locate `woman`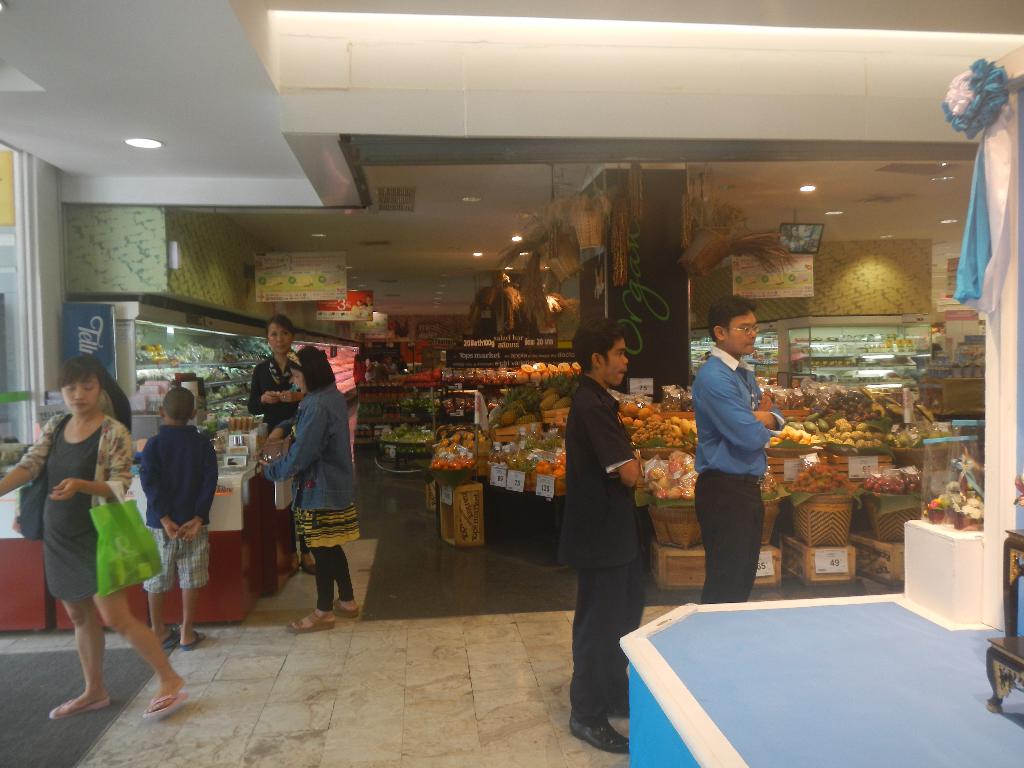
bbox=[21, 352, 168, 715]
